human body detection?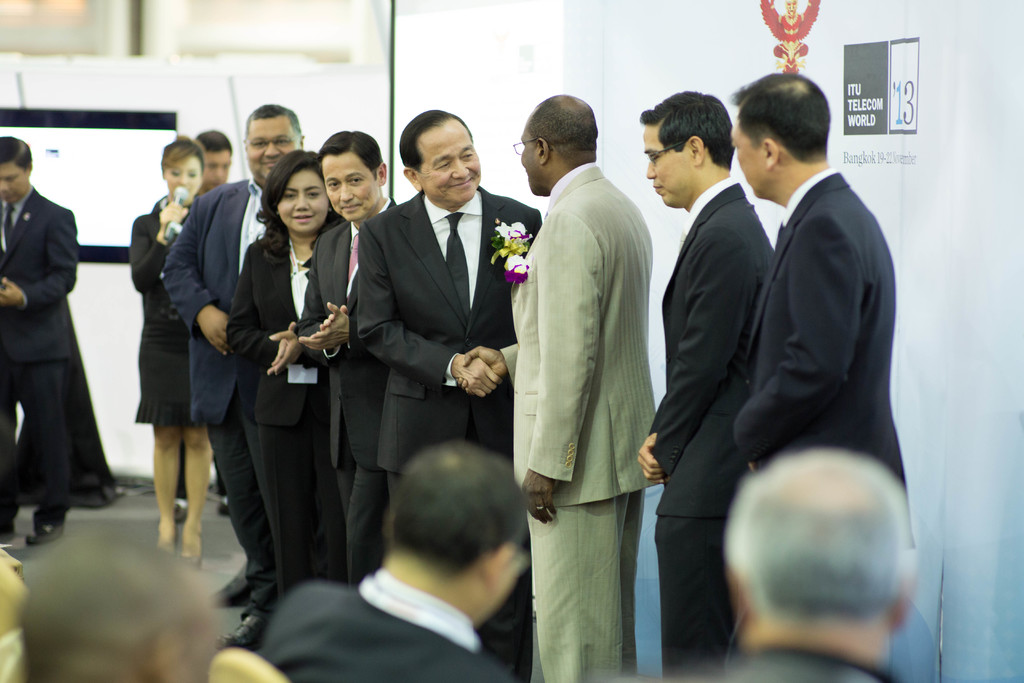
BBox(10, 119, 104, 554)
